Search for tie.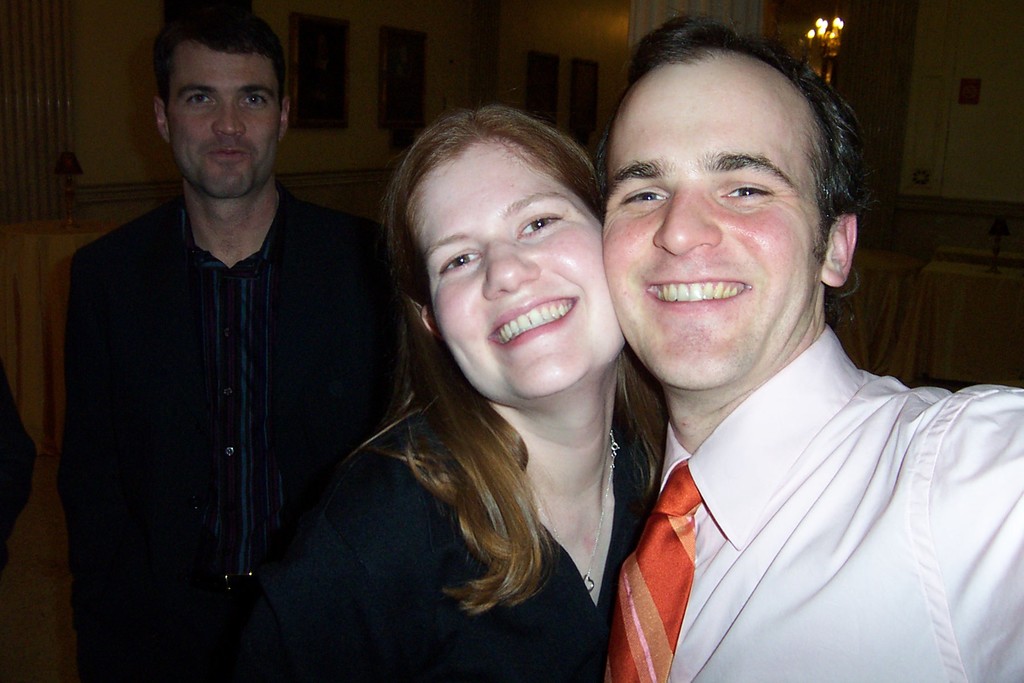
Found at Rect(602, 455, 701, 682).
